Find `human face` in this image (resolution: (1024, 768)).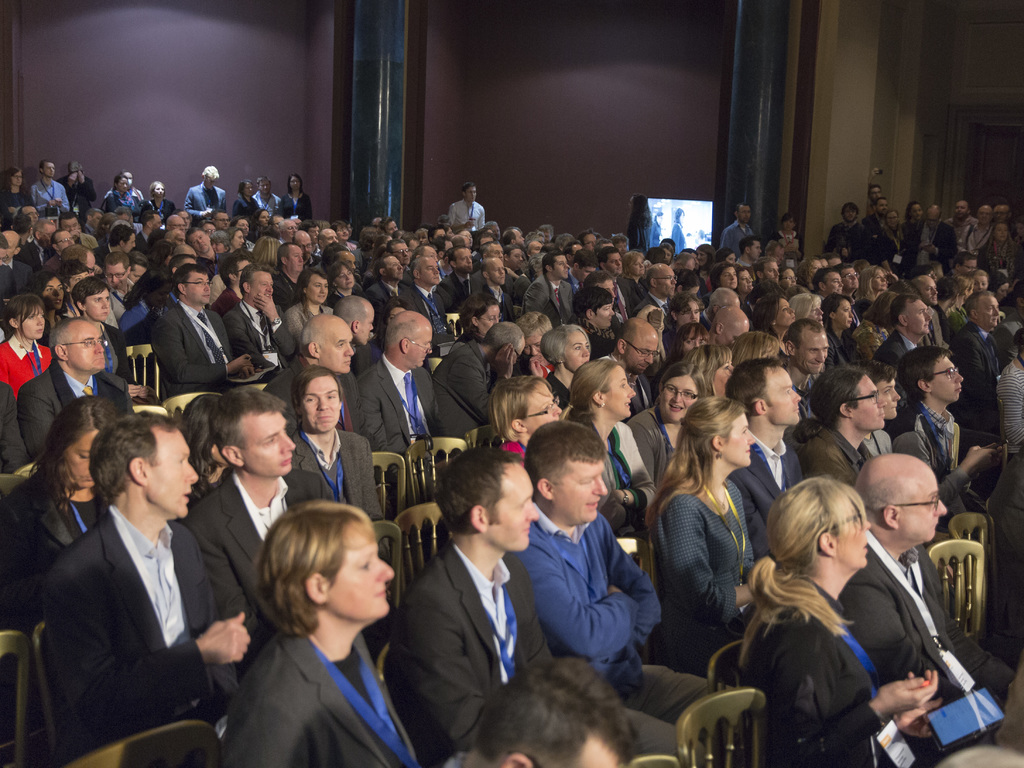
BBox(255, 178, 271, 195).
